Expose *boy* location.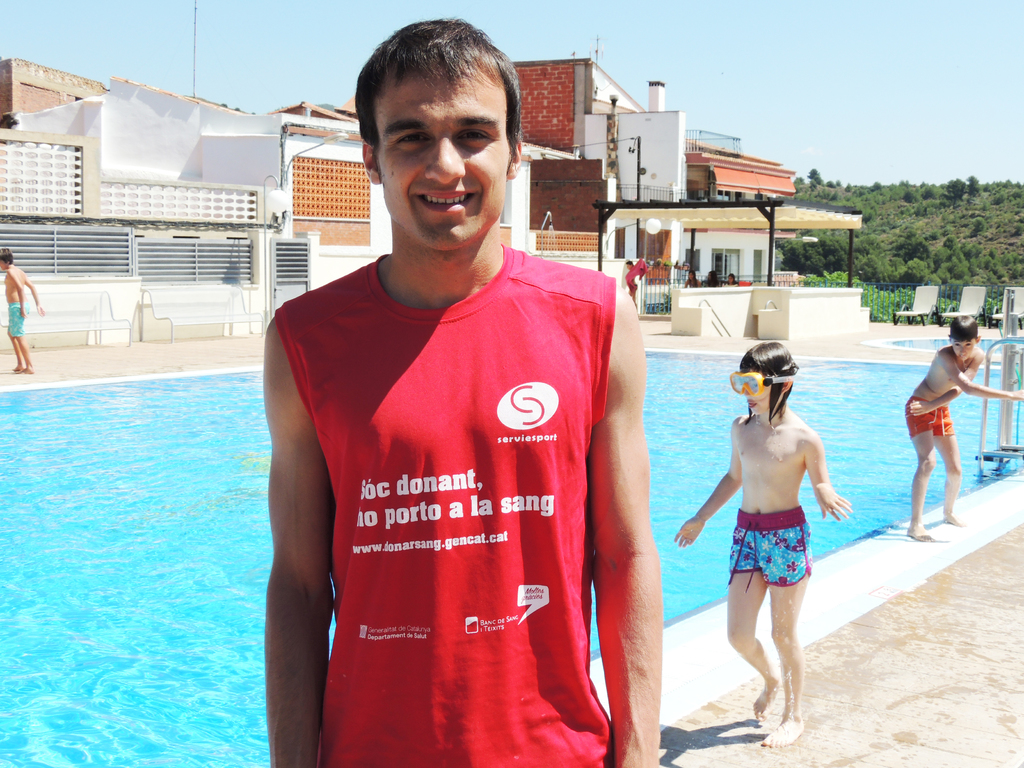
Exposed at 671, 341, 852, 753.
